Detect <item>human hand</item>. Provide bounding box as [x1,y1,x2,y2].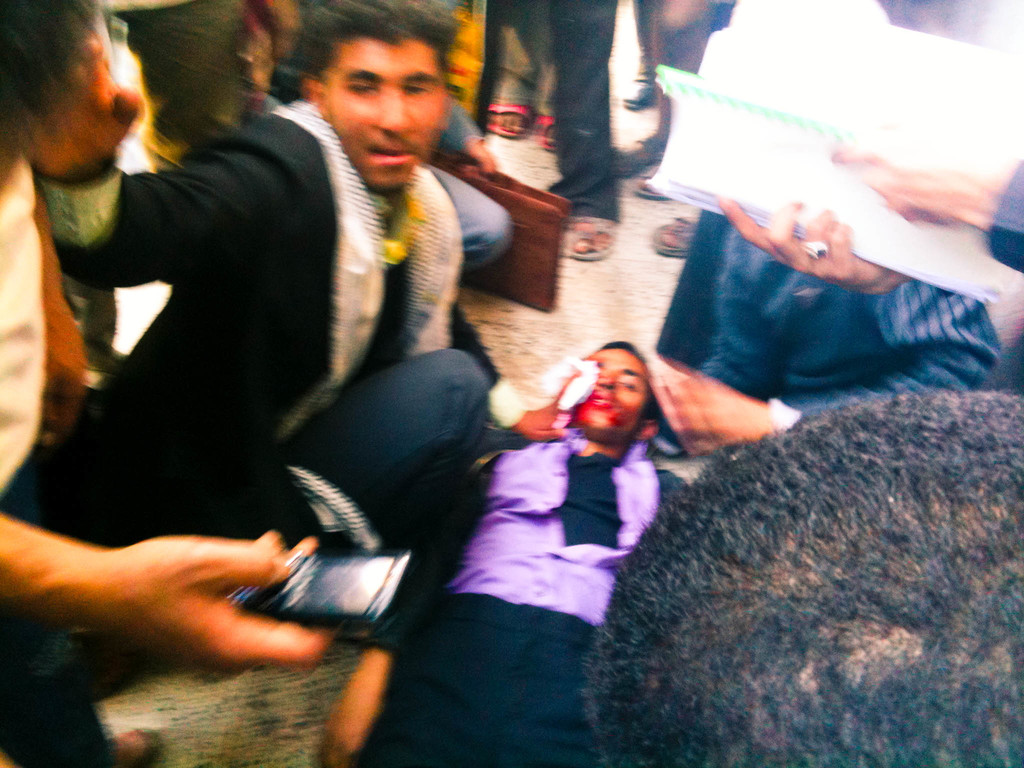
[201,530,301,619].
